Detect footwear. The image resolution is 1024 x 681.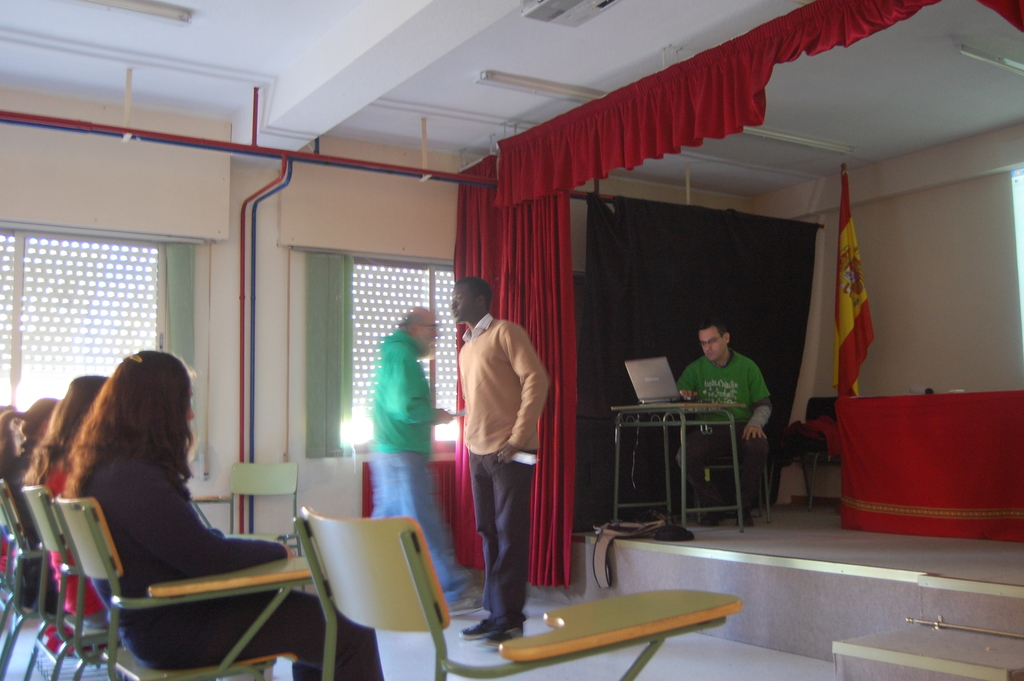
bbox=(447, 589, 483, 616).
